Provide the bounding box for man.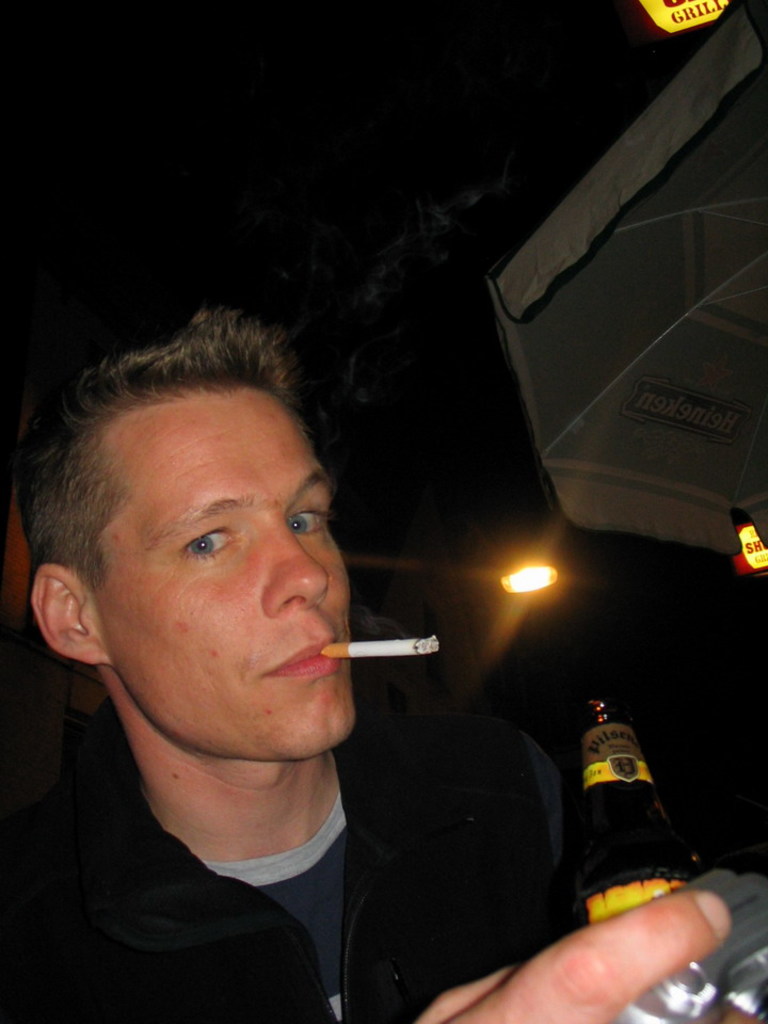
<bbox>0, 331, 621, 1010</bbox>.
